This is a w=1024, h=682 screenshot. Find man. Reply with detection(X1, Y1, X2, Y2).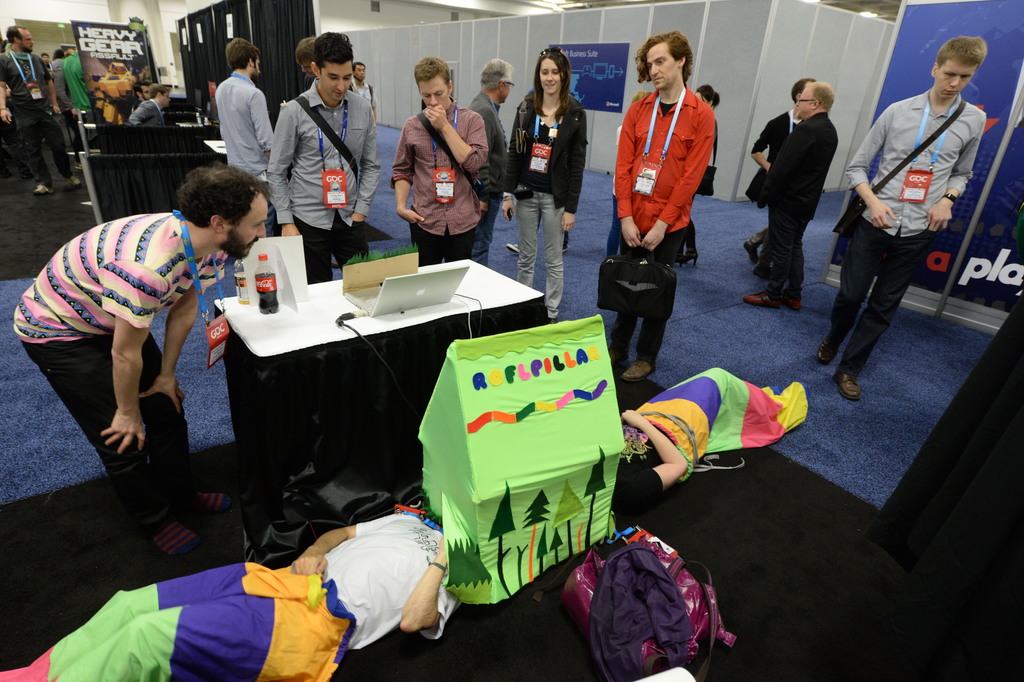
detection(127, 83, 172, 127).
